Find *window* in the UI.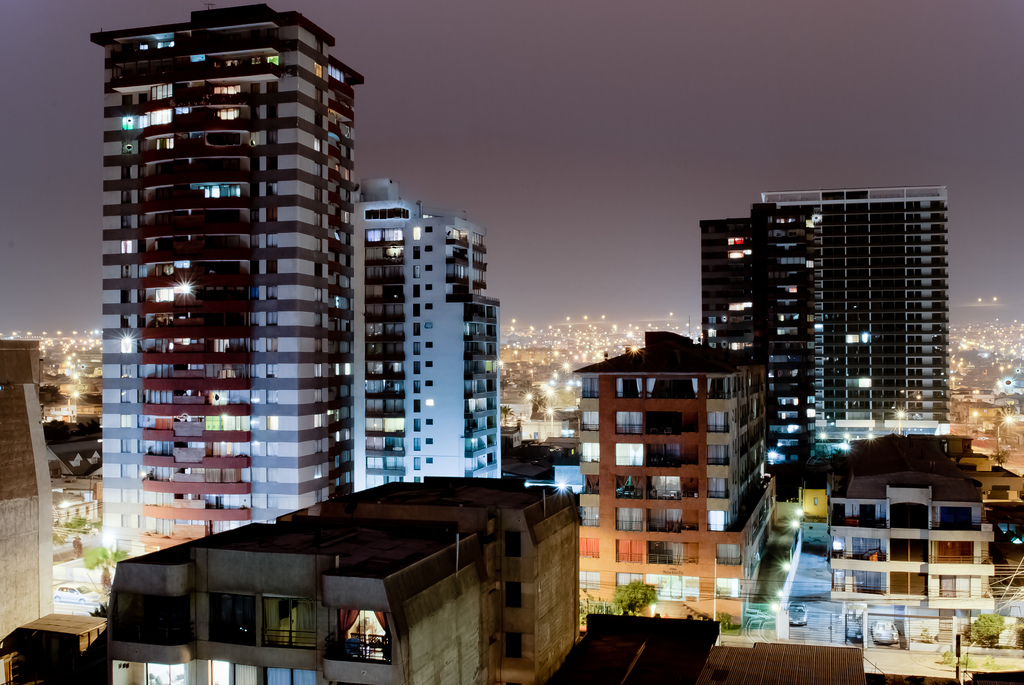
UI element at 145,663,189,684.
